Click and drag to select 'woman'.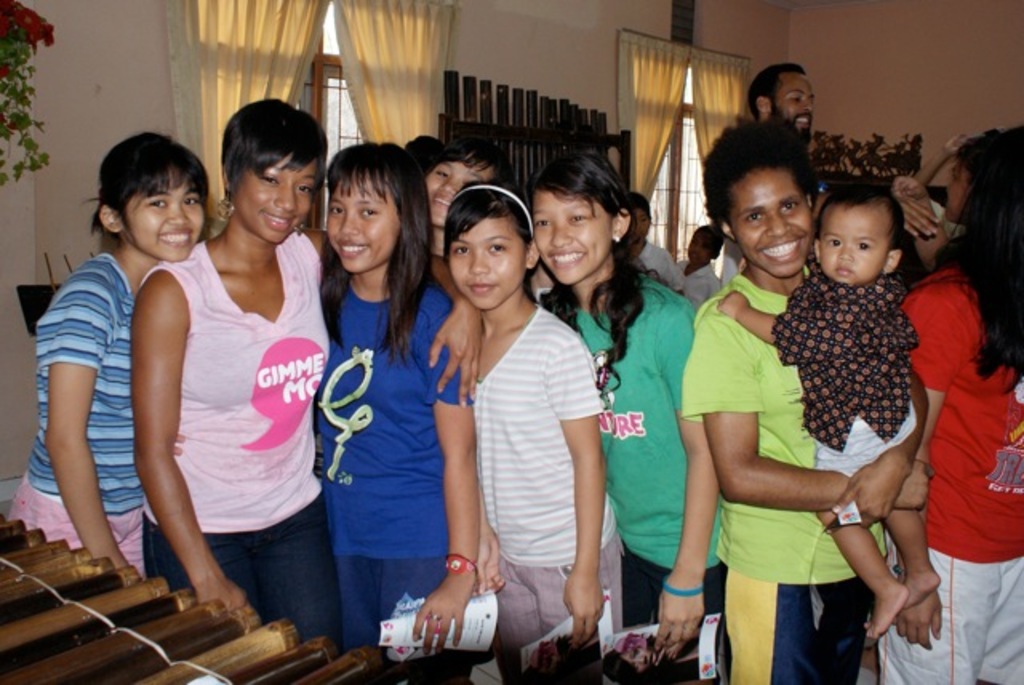
Selection: <bbox>675, 115, 930, 683</bbox>.
